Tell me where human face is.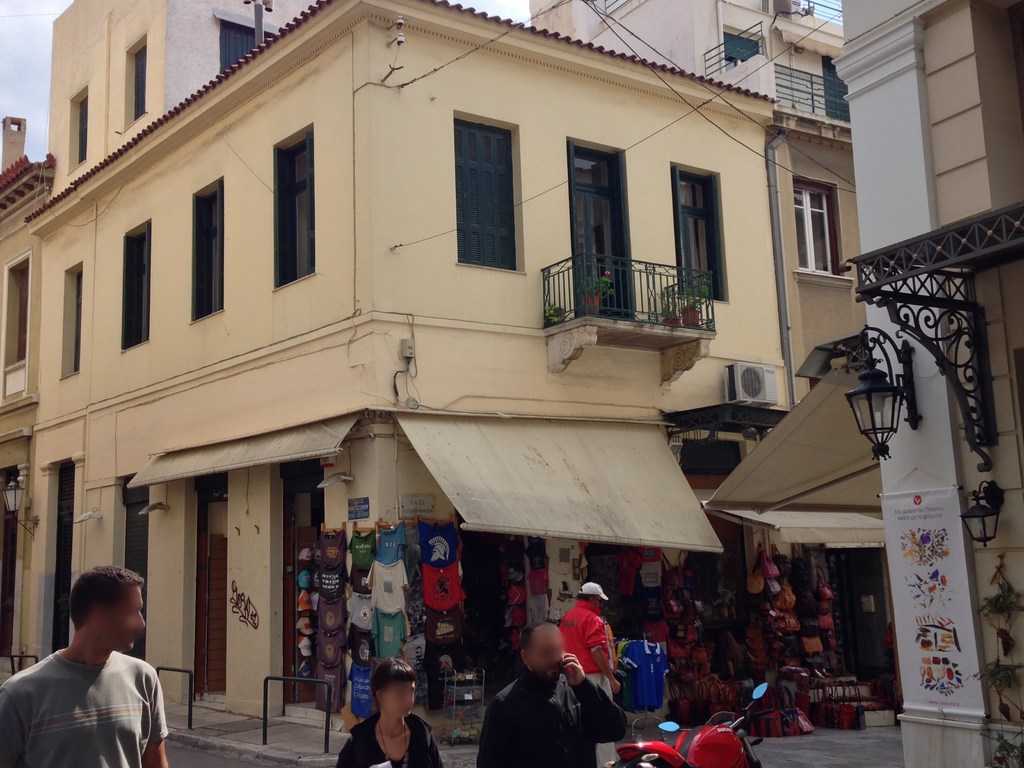
human face is at x1=535 y1=634 x2=562 y2=675.
